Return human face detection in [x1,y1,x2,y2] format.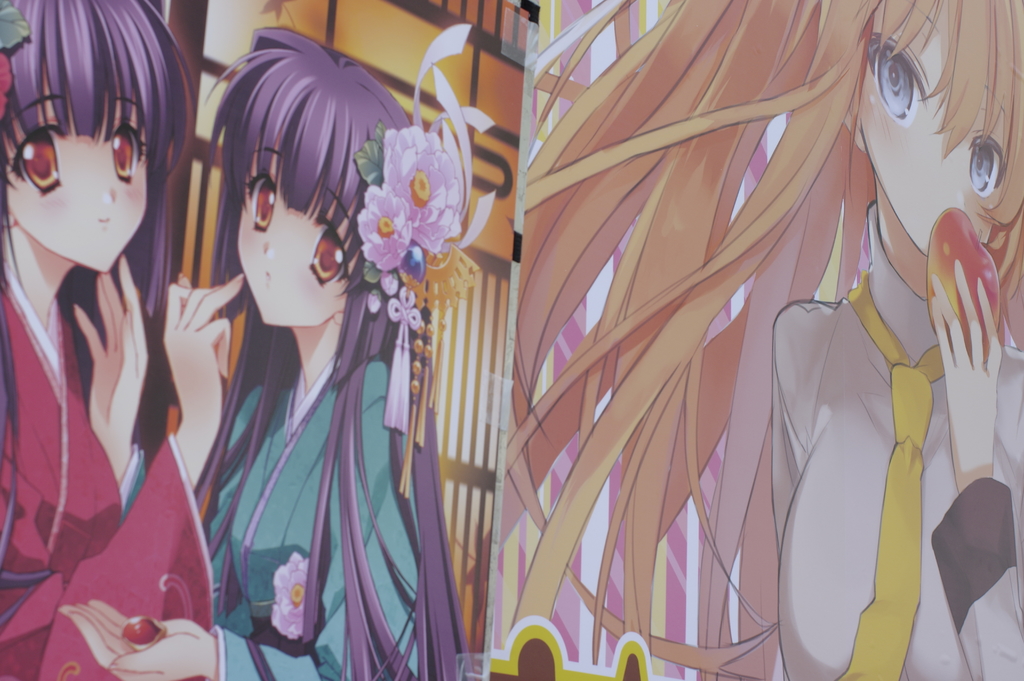
[3,70,151,273].
